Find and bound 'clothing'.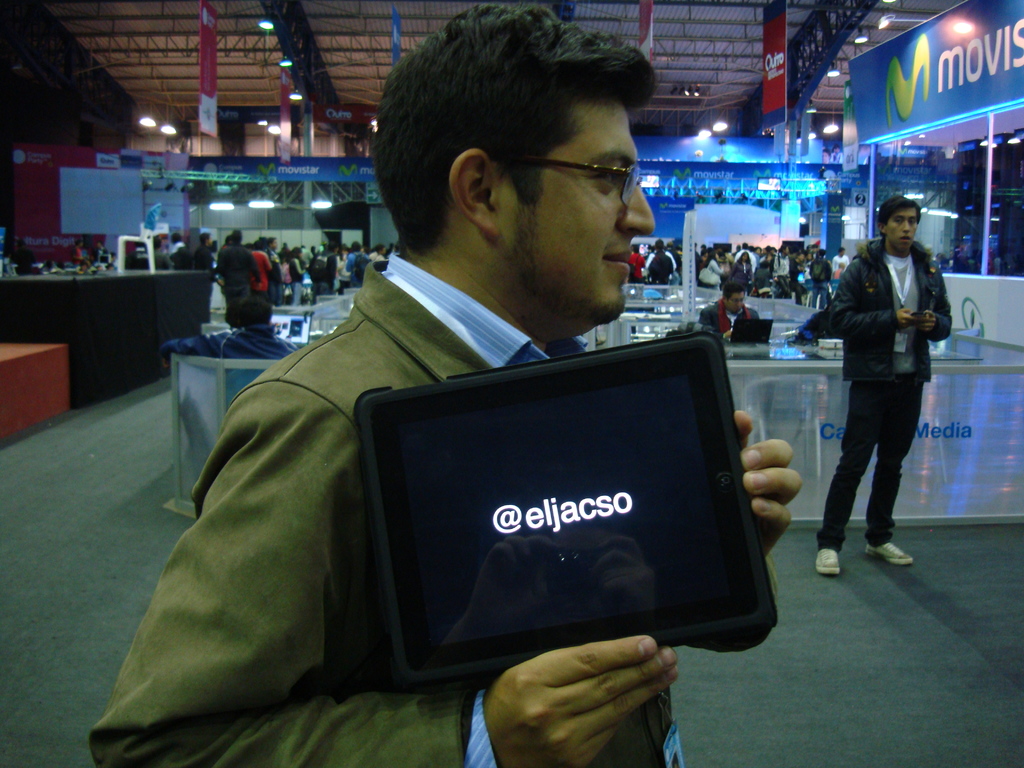
Bound: 294,257,306,303.
